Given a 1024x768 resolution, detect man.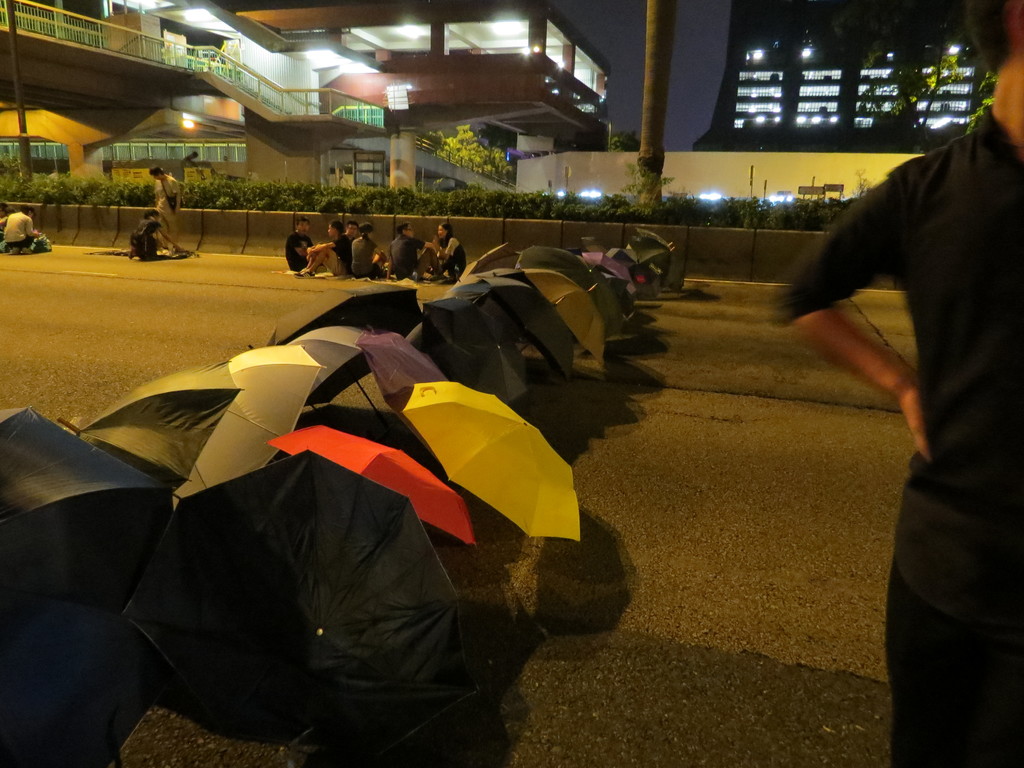
[x1=394, y1=221, x2=451, y2=285].
